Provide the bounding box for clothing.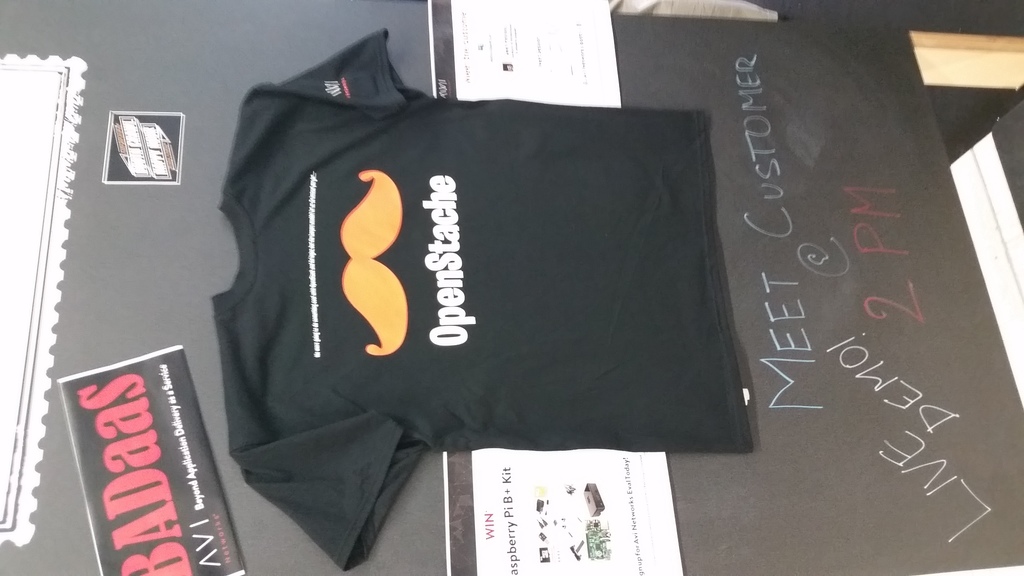
detection(209, 27, 754, 575).
